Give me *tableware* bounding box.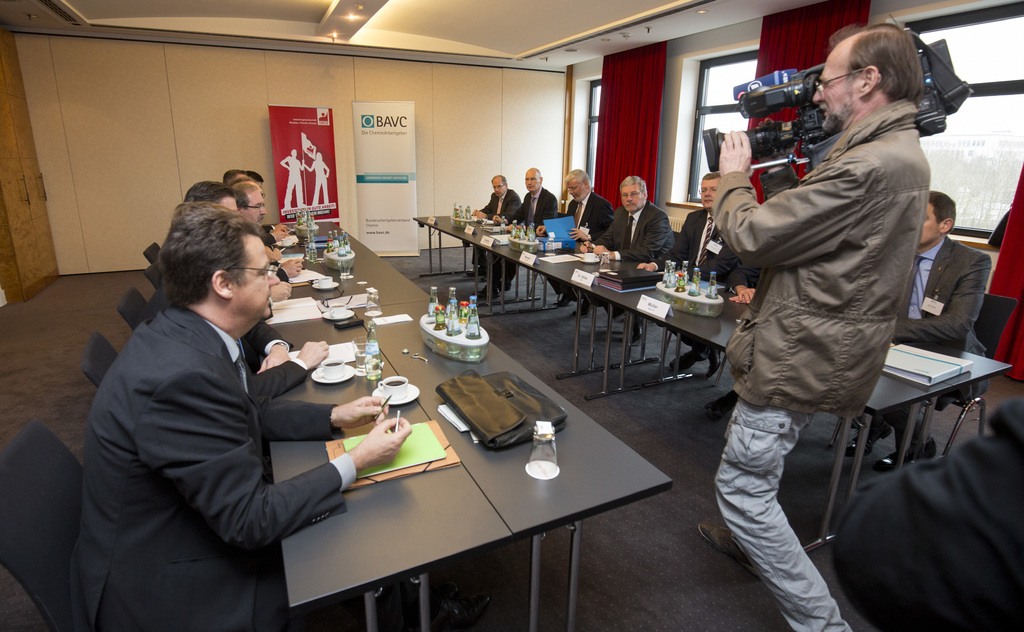
[311, 280, 336, 291].
